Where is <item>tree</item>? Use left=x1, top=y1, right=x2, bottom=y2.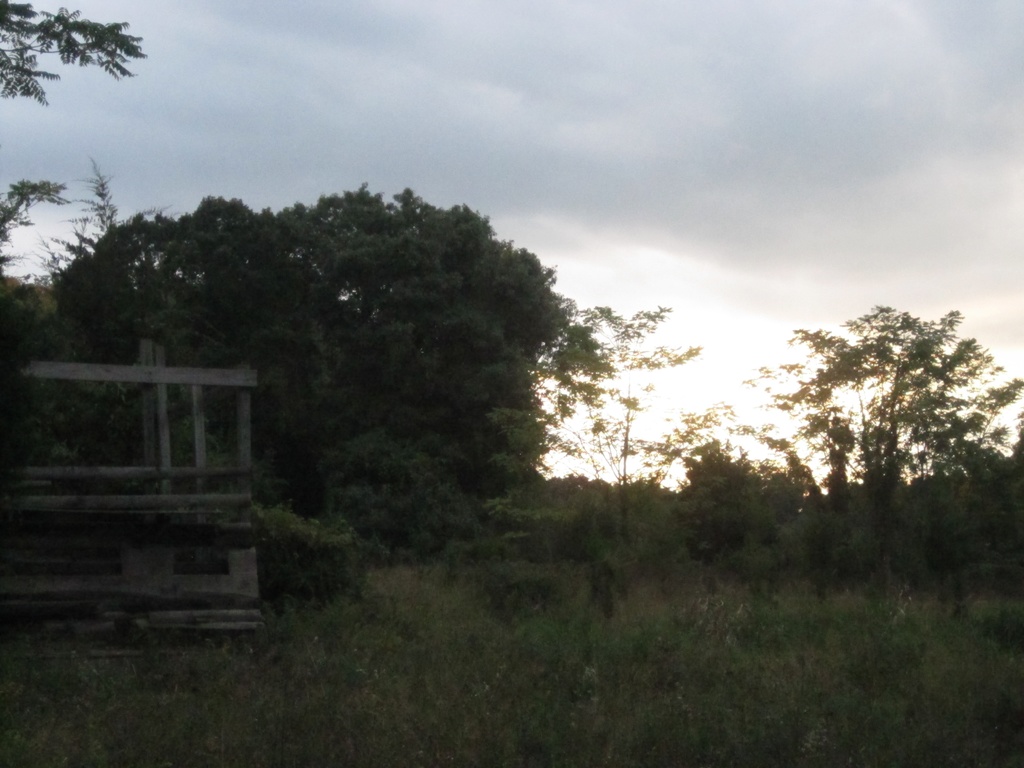
left=665, top=440, right=776, bottom=605.
